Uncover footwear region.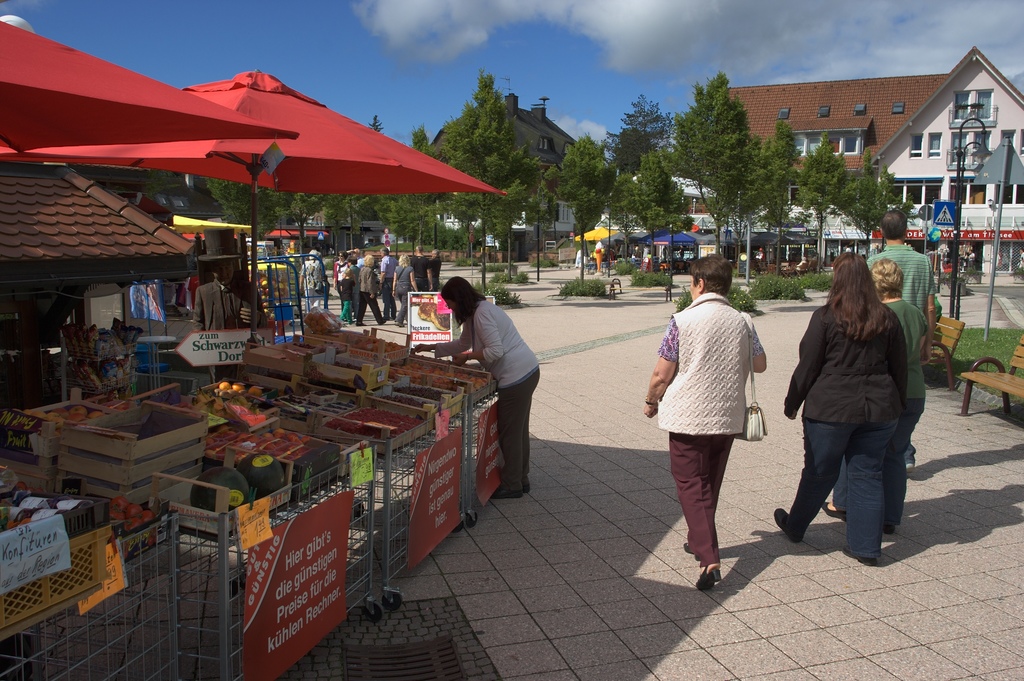
Uncovered: box=[691, 560, 724, 597].
